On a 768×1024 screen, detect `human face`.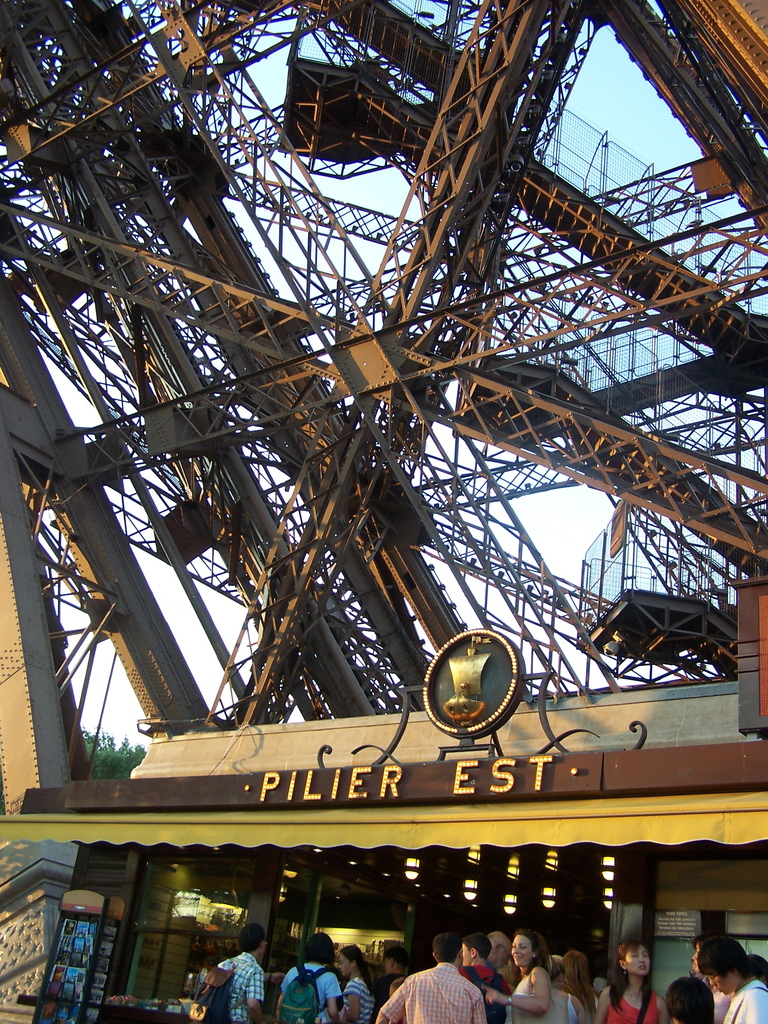
pyautogui.locateOnScreen(504, 939, 530, 972).
